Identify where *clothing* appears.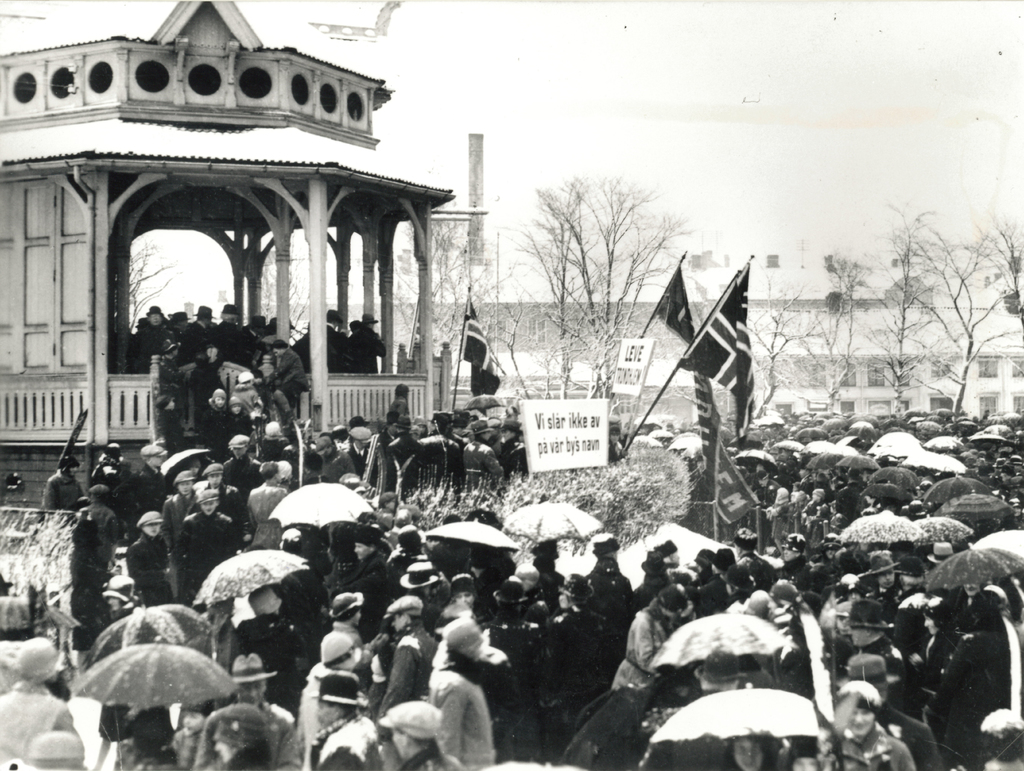
Appears at box(321, 450, 356, 495).
